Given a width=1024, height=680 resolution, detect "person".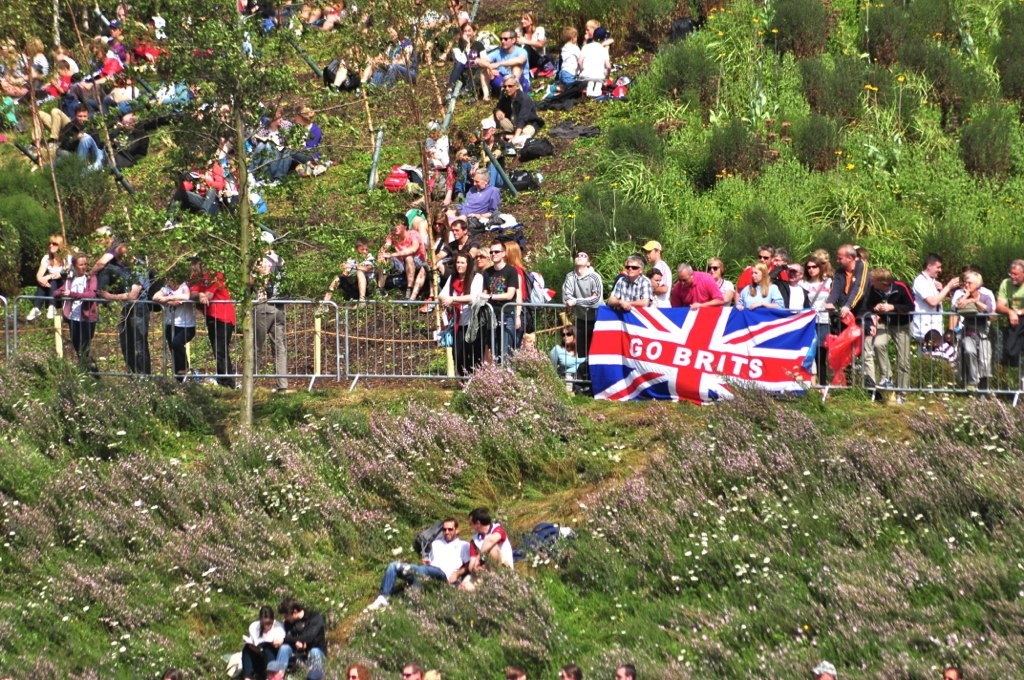
region(55, 109, 113, 174).
